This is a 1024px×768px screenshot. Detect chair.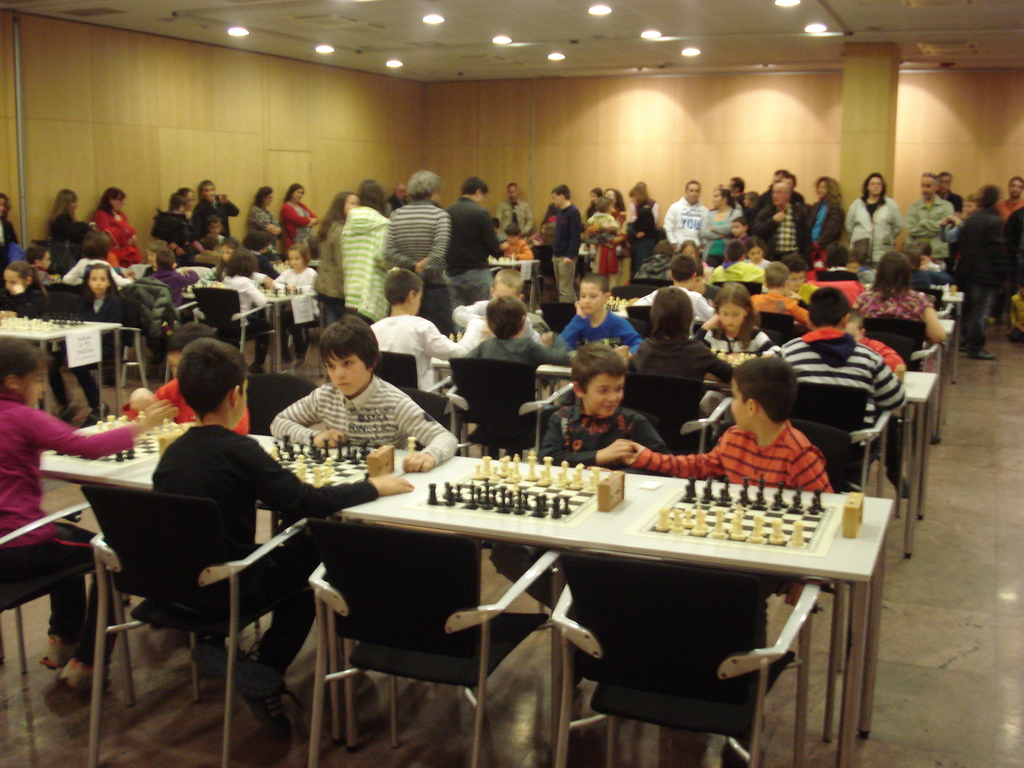
region(556, 555, 817, 762).
